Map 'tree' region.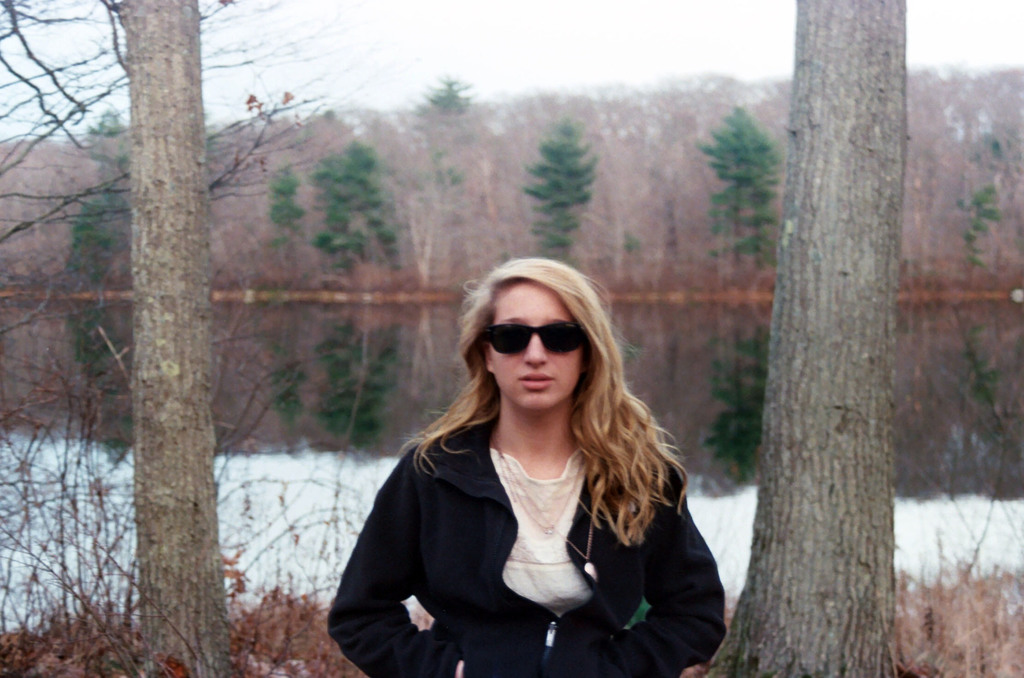
Mapped to 99/0/244/677.
